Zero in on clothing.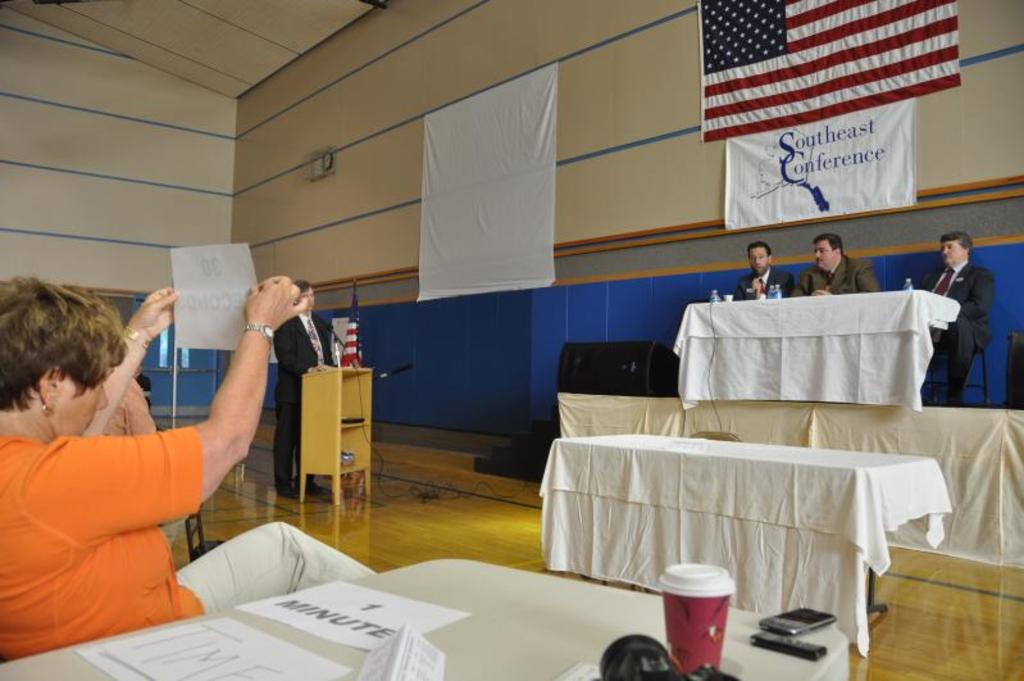
Zeroed in: rect(0, 426, 378, 664).
